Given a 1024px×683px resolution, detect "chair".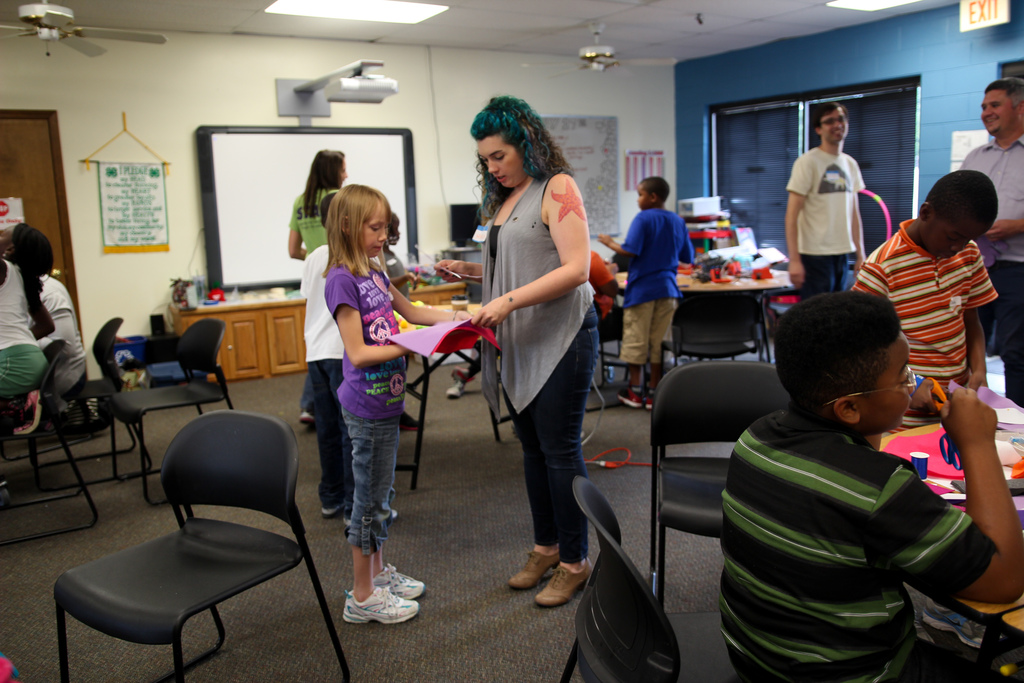
[557, 476, 740, 682].
